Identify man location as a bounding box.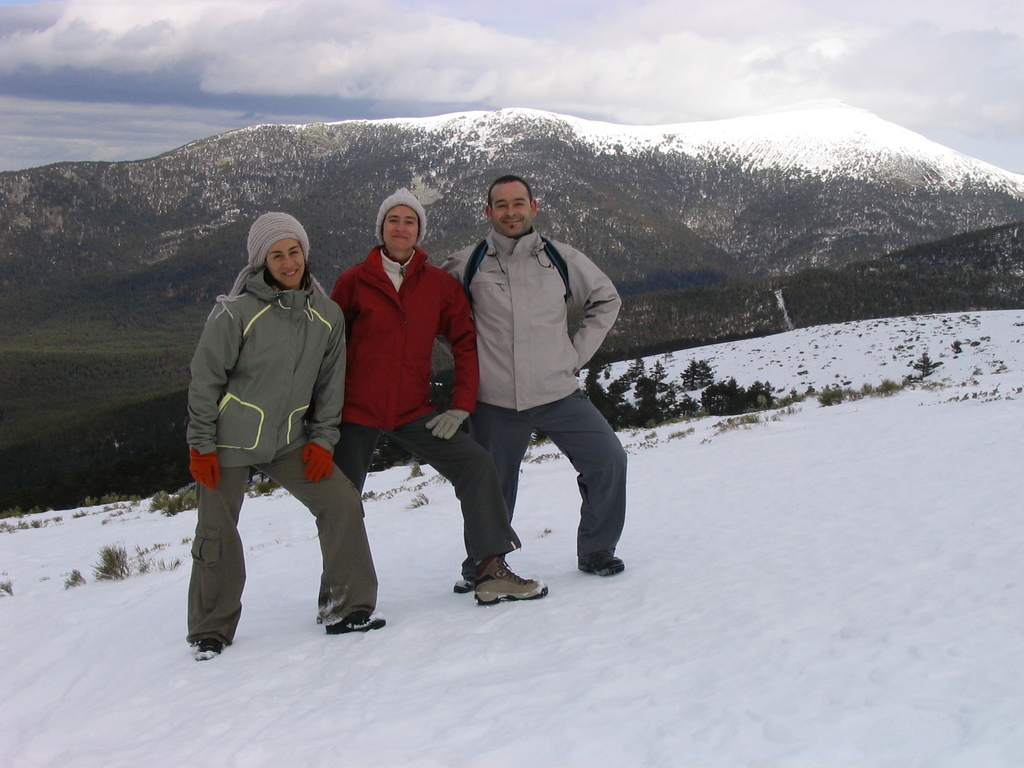
locate(423, 171, 632, 589).
